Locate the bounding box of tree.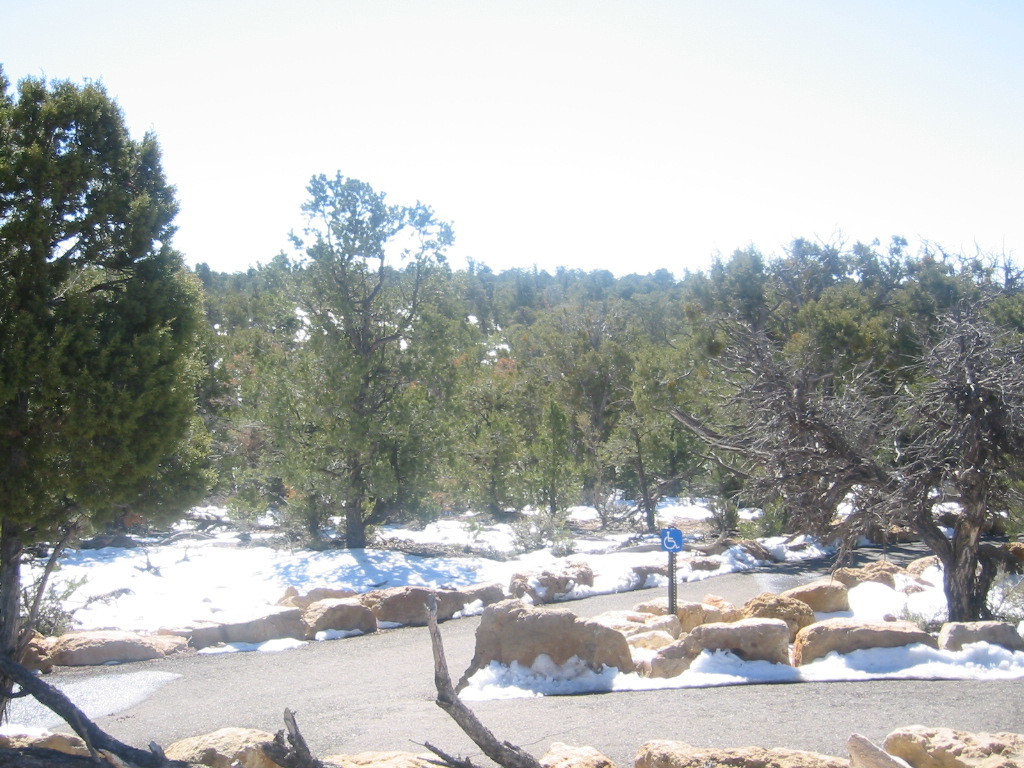
Bounding box: left=662, top=319, right=1023, bottom=626.
